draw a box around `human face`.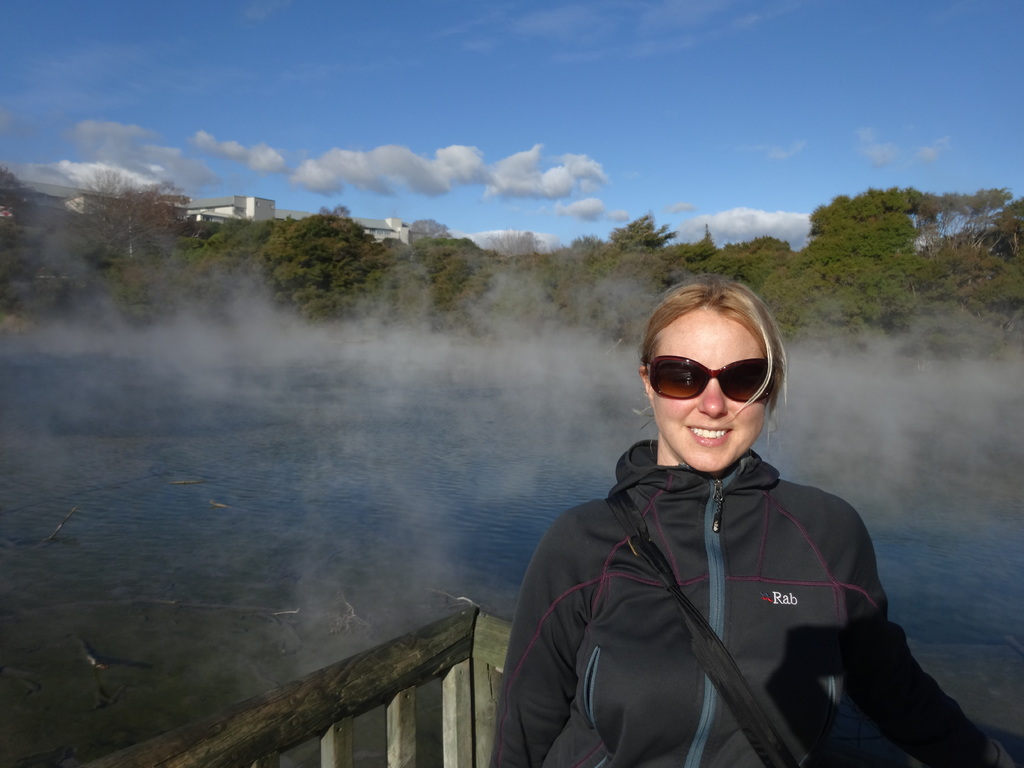
<region>647, 307, 774, 468</region>.
